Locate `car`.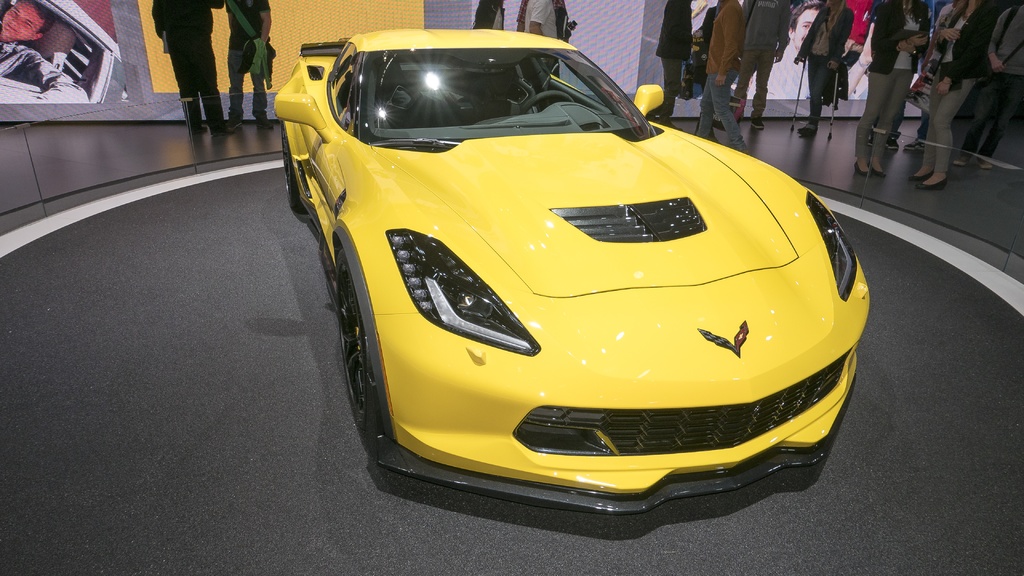
Bounding box: l=272, t=27, r=872, b=513.
